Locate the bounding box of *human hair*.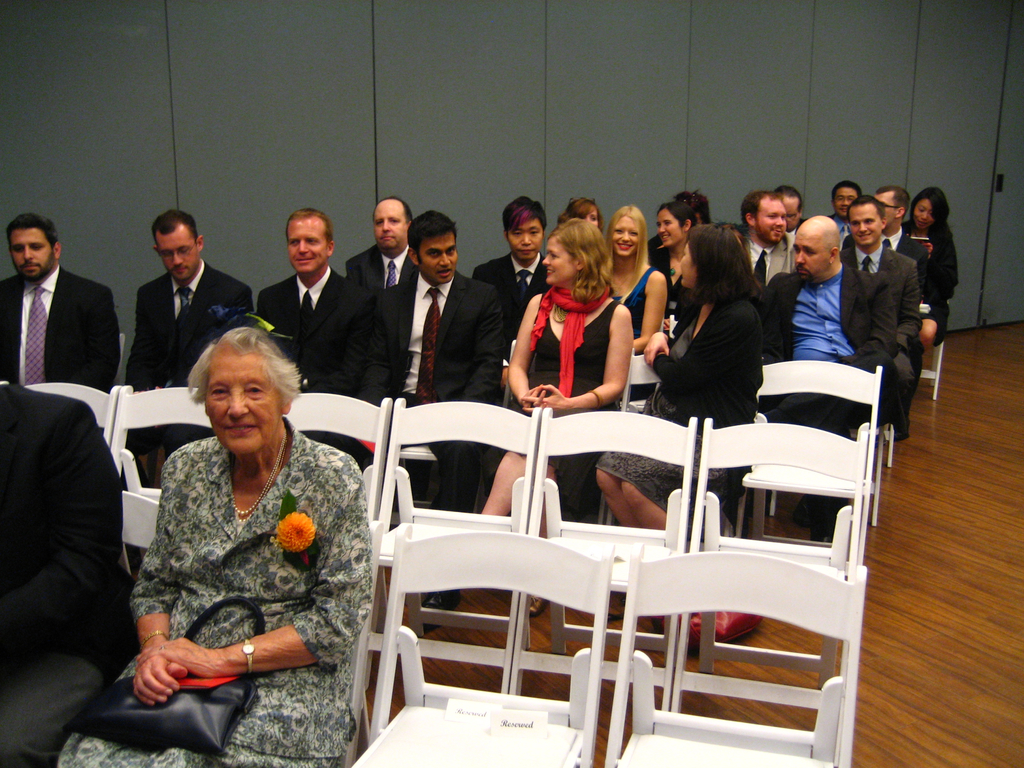
Bounding box: rect(186, 326, 301, 399).
